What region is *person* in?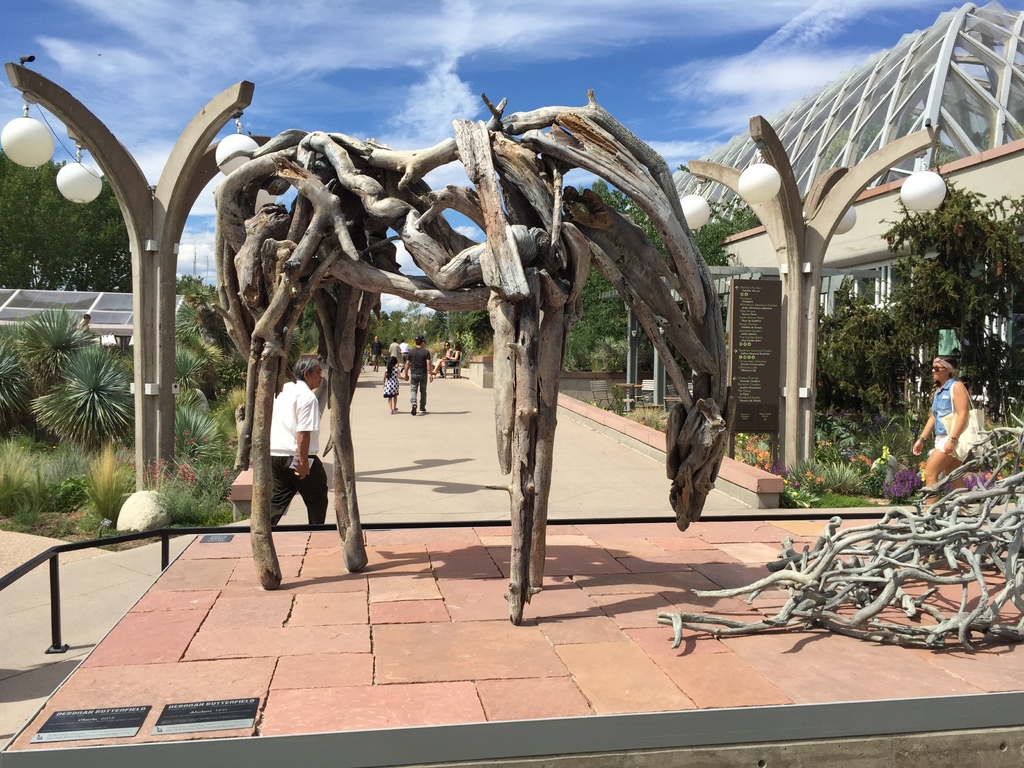
{"x1": 403, "y1": 337, "x2": 436, "y2": 421}.
